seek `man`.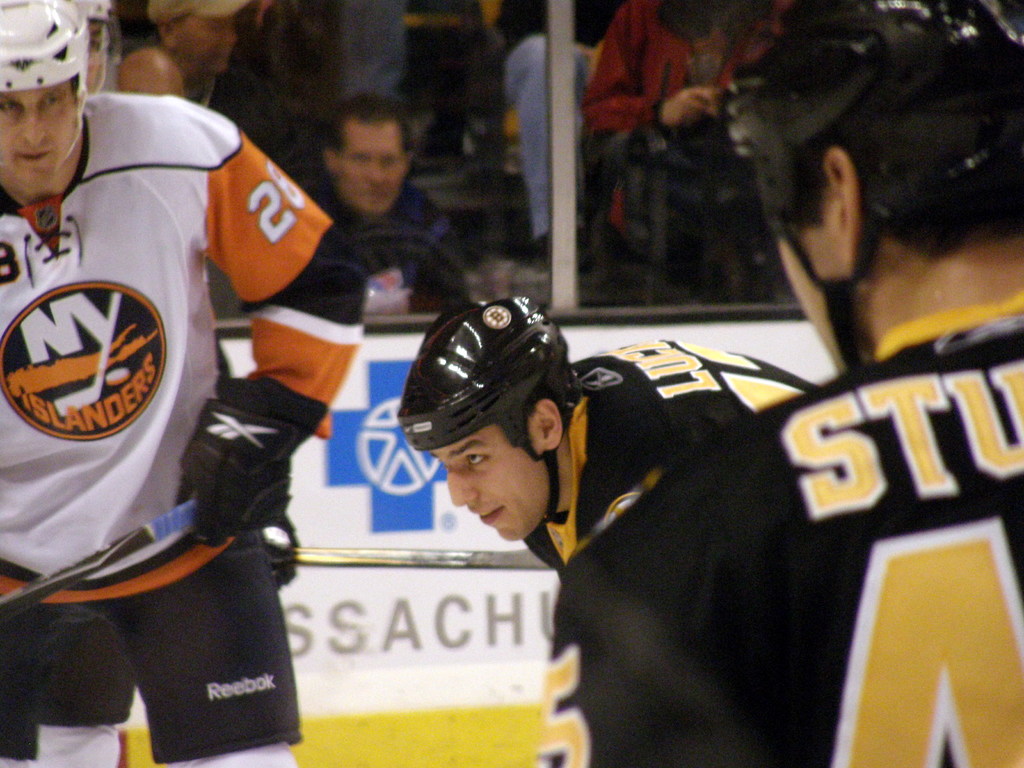
rect(120, 0, 295, 159).
